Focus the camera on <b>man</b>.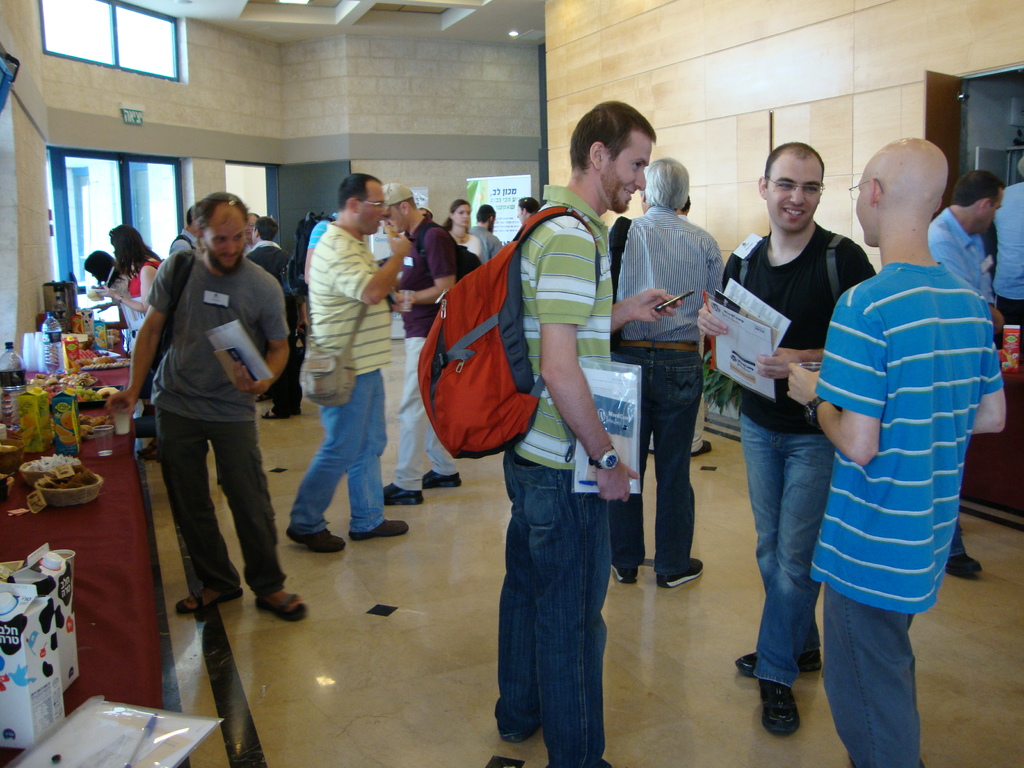
Focus region: l=492, t=95, r=679, b=767.
